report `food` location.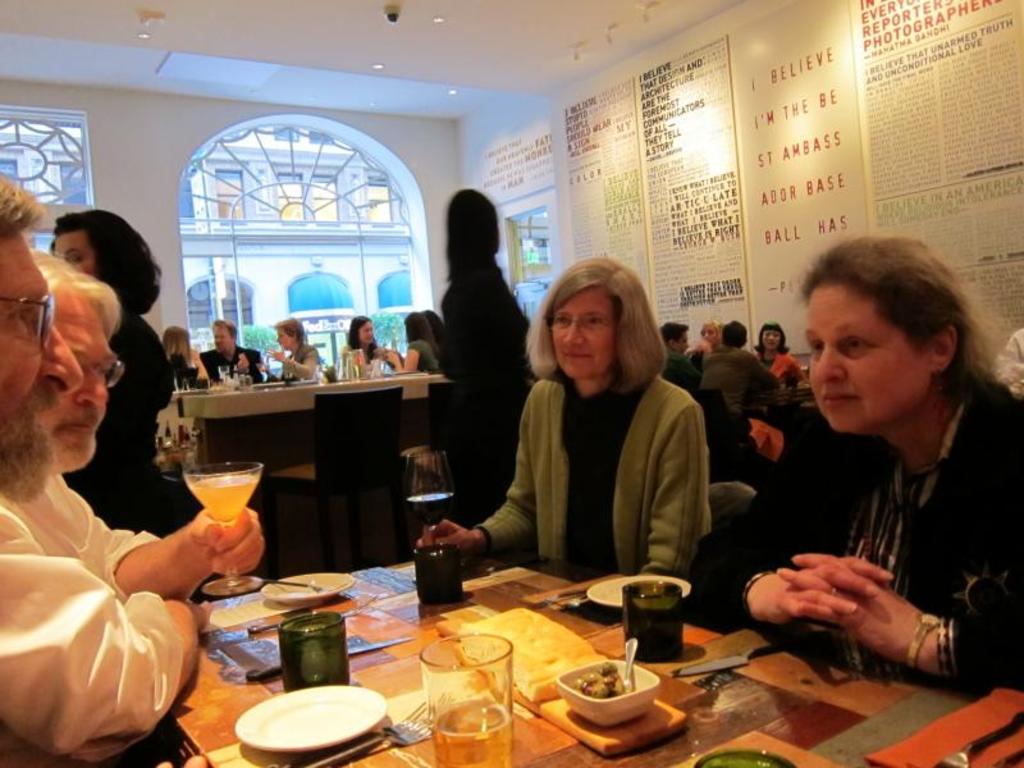
Report: detection(182, 471, 259, 536).
